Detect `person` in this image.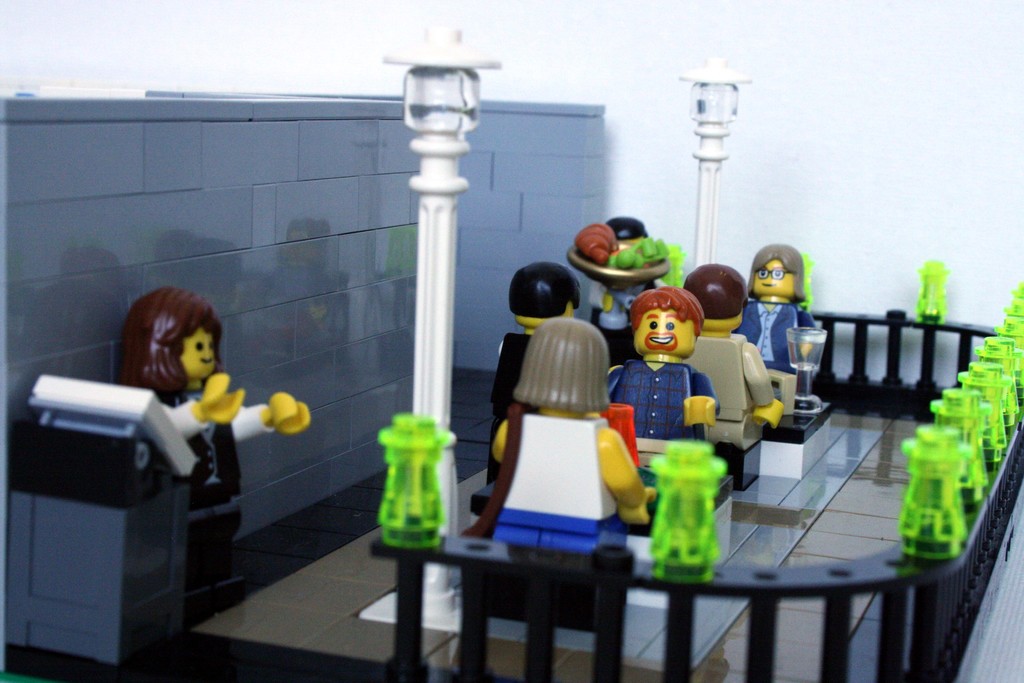
Detection: box=[490, 265, 582, 477].
